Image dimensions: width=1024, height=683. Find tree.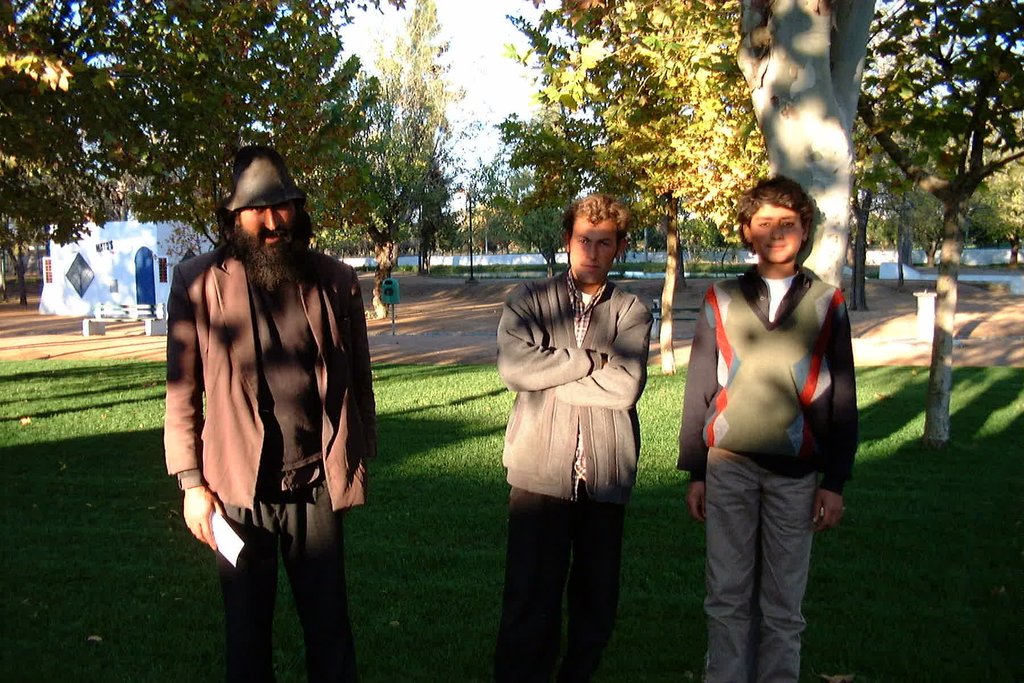
left=852, top=149, right=941, bottom=299.
